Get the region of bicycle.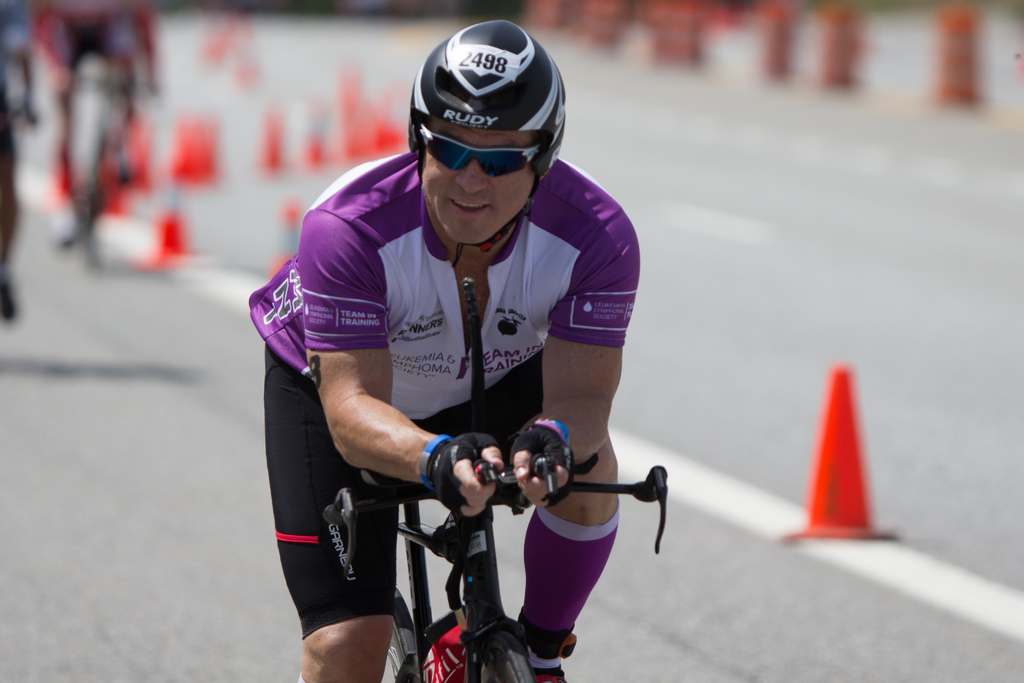
bbox(378, 469, 669, 682).
